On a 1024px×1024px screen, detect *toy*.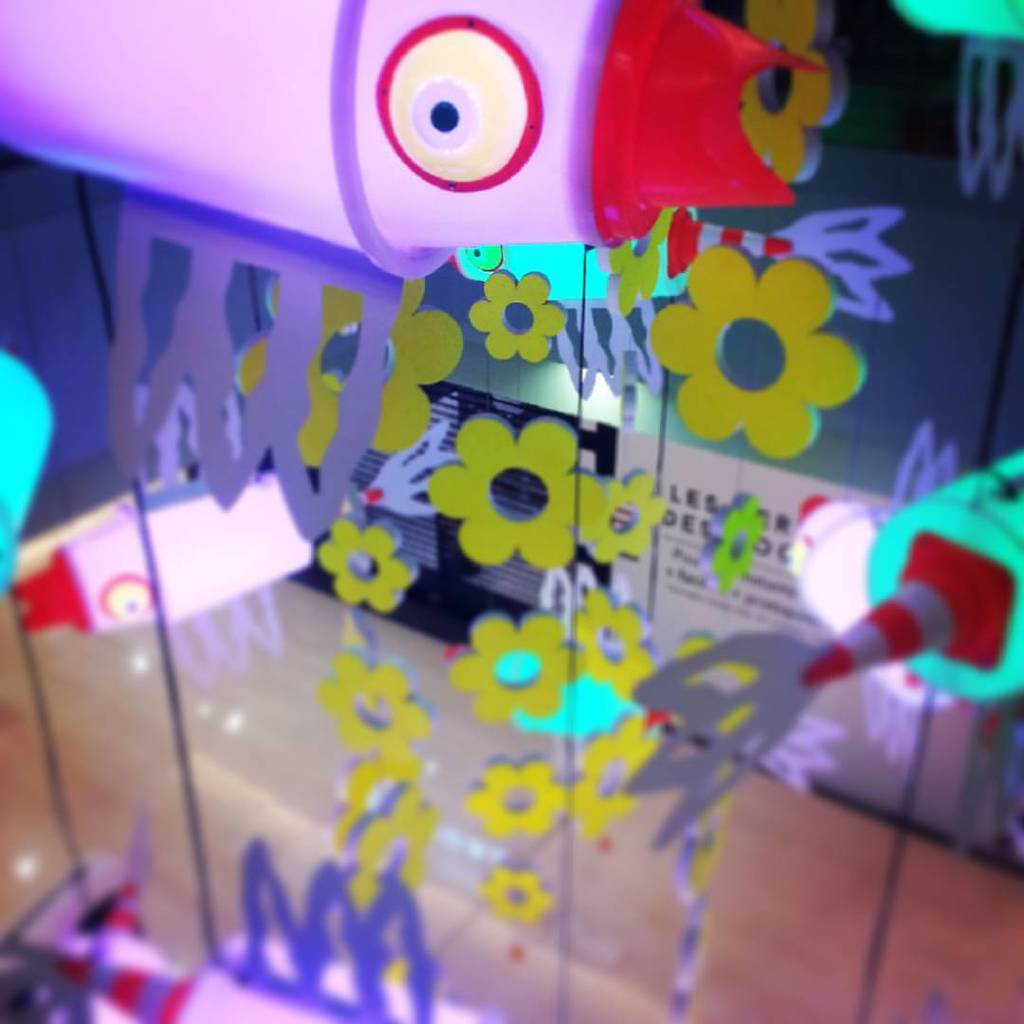
583 469 657 576.
